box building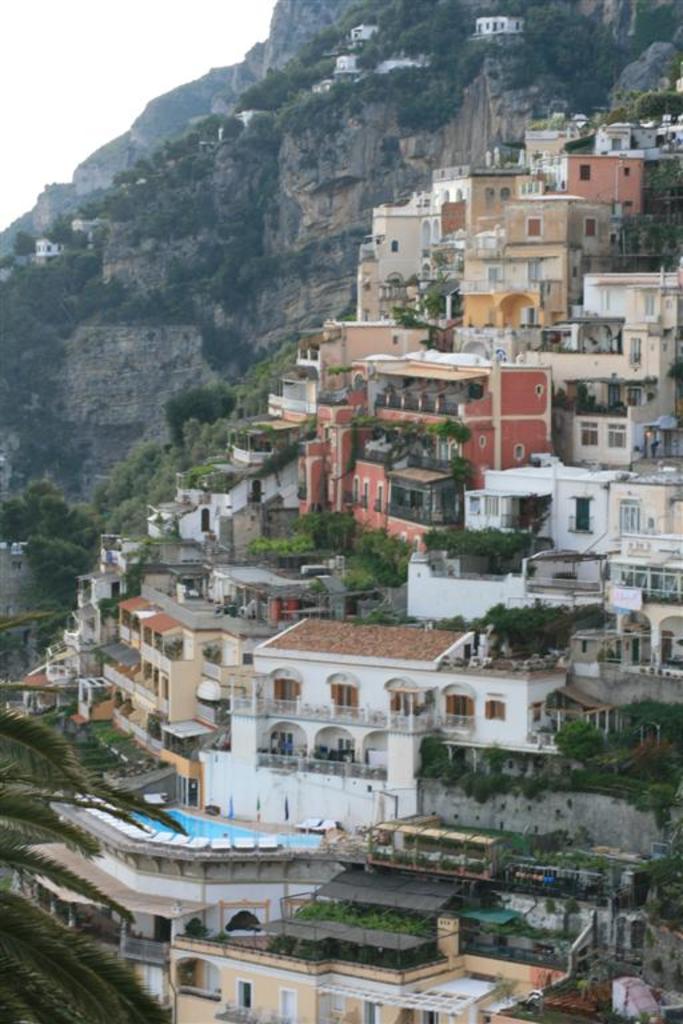
pyautogui.locateOnScreen(470, 13, 528, 41)
